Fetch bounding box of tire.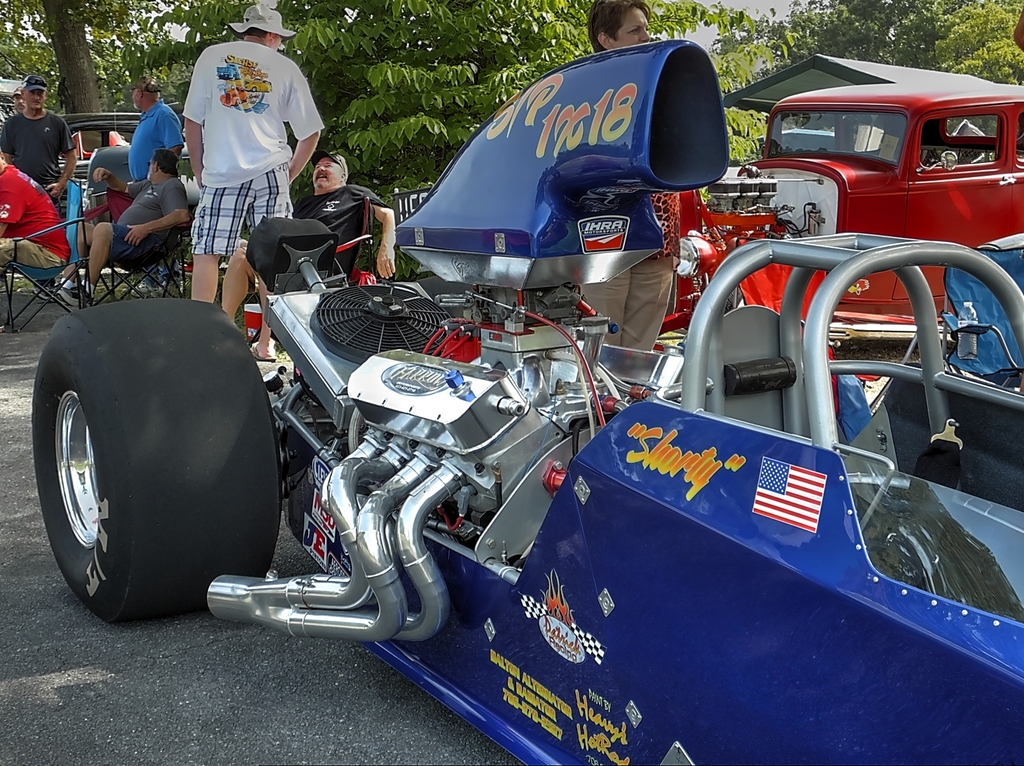
Bbox: box(30, 295, 295, 623).
